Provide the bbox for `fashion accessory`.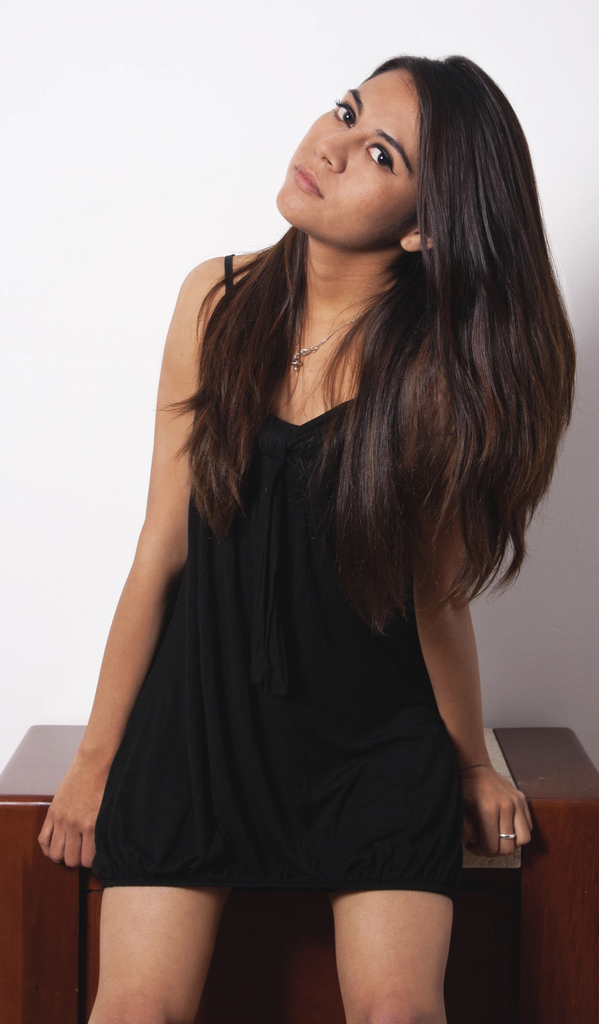
(x1=502, y1=828, x2=518, y2=842).
